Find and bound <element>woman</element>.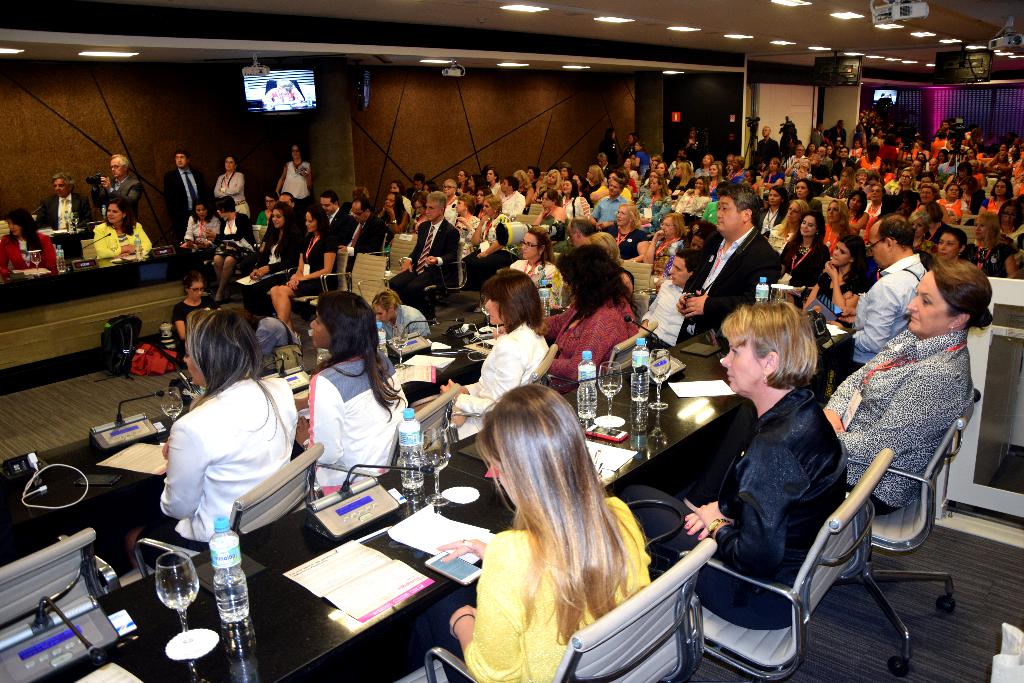
Bound: box(122, 311, 298, 573).
